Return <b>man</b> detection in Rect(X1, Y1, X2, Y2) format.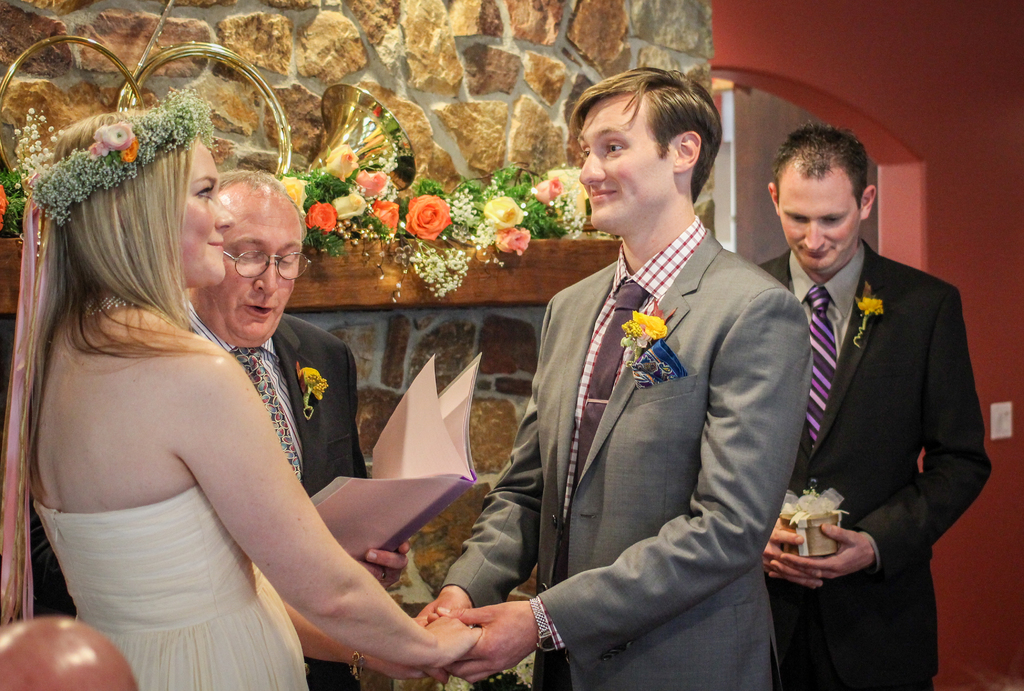
Rect(763, 124, 992, 690).
